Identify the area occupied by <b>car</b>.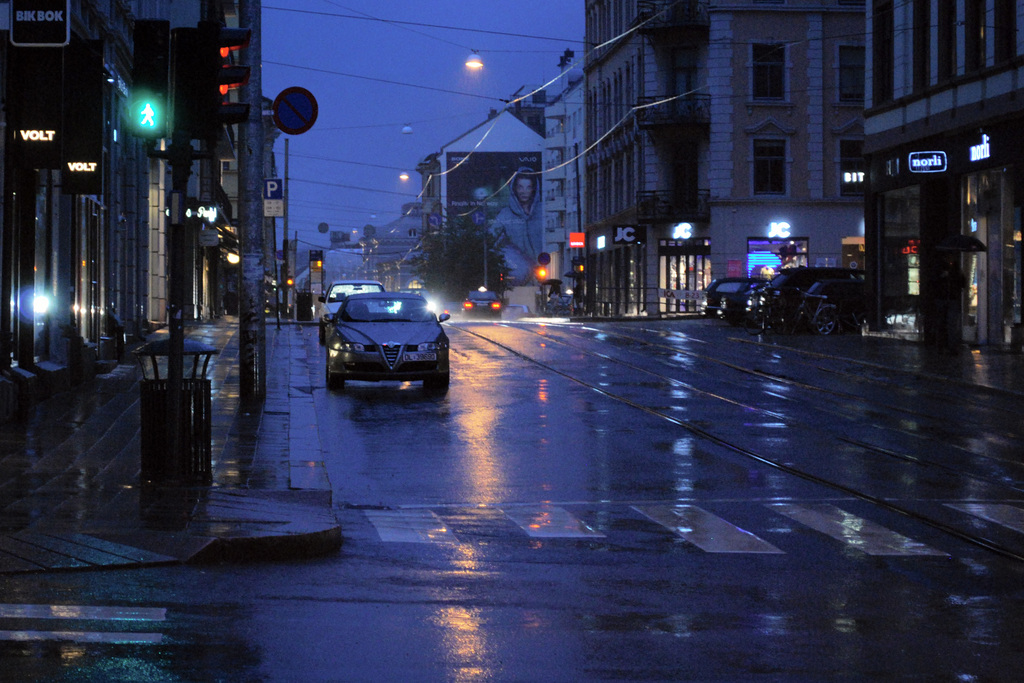
Area: (x1=760, y1=269, x2=862, y2=325).
